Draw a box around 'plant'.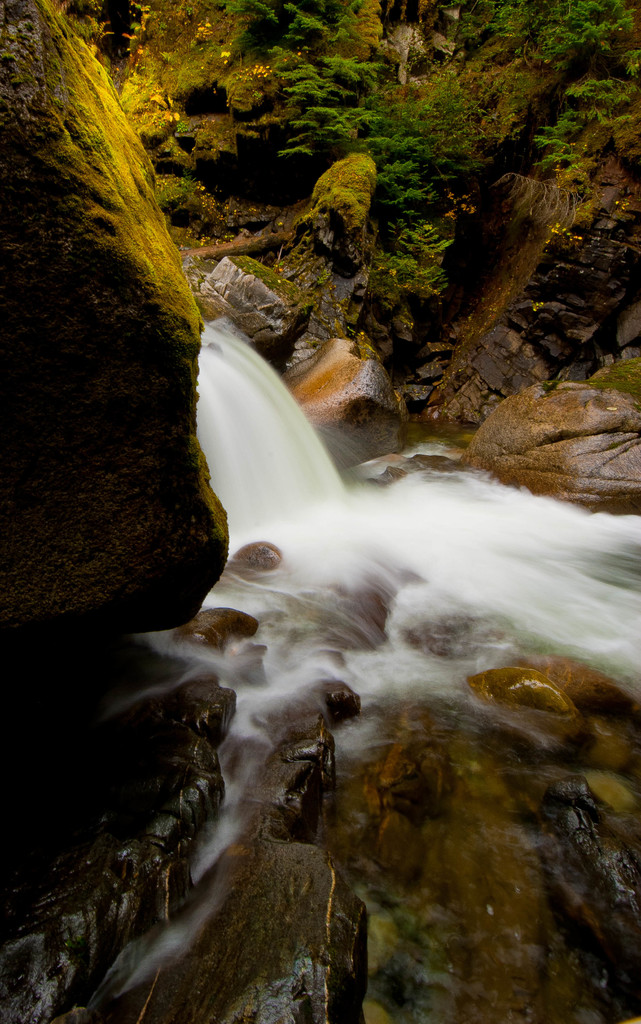
<region>563, 77, 638, 120</region>.
